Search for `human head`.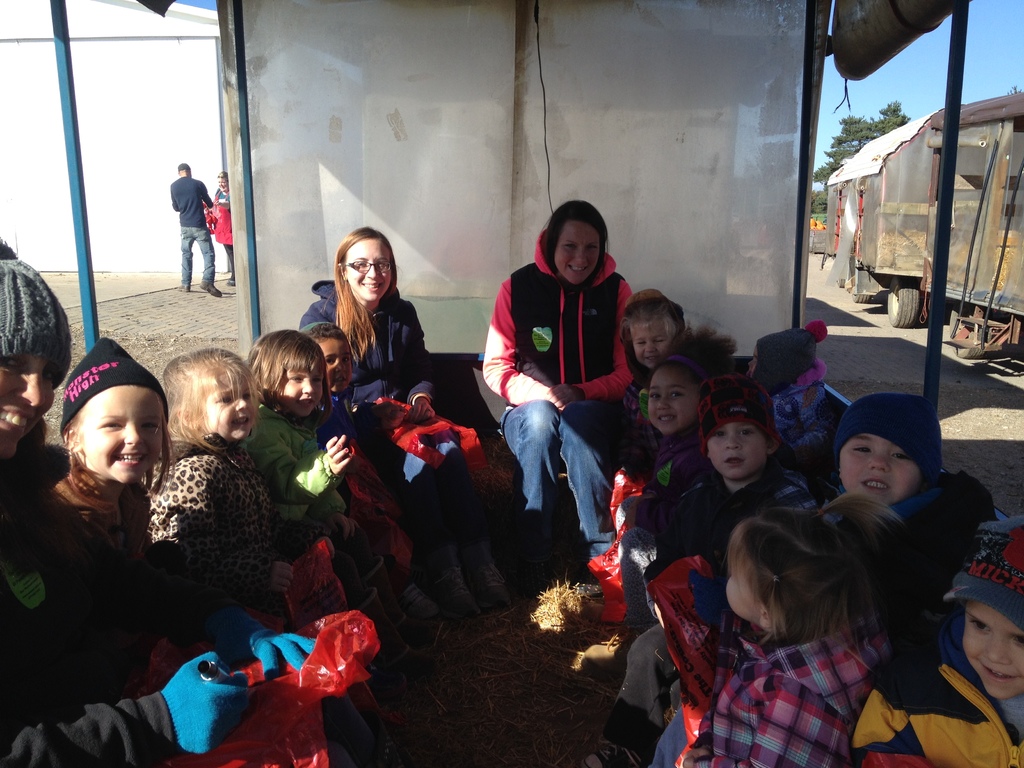
Found at BBox(177, 164, 189, 175).
